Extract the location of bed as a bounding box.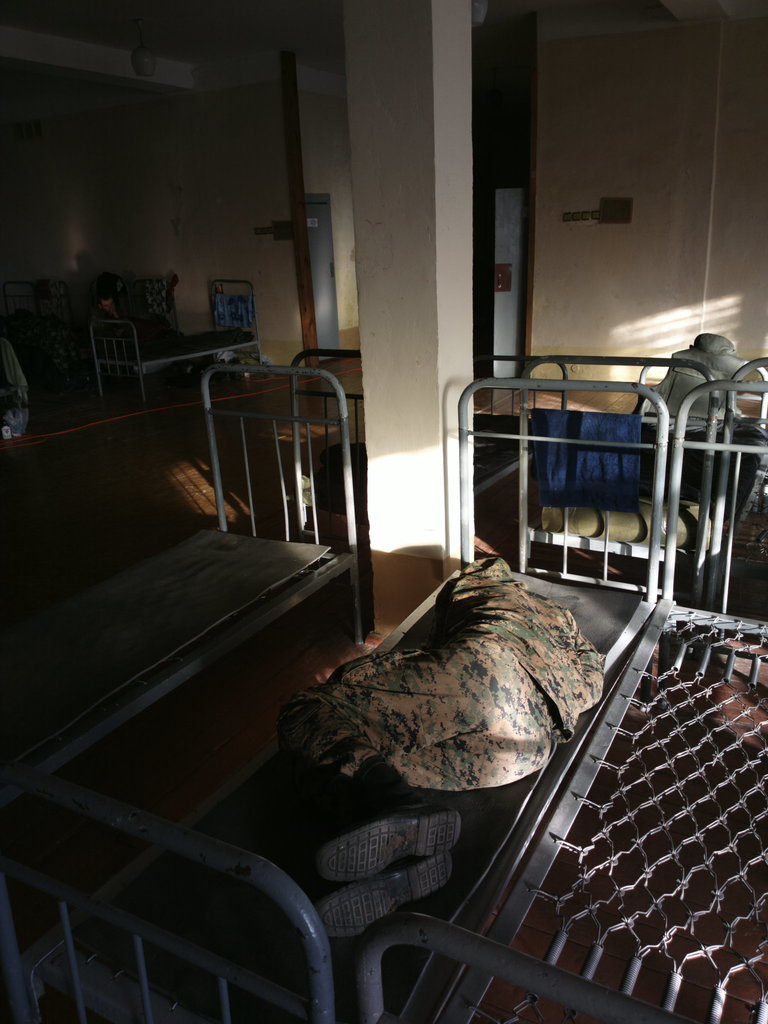
region(456, 344, 675, 601).
